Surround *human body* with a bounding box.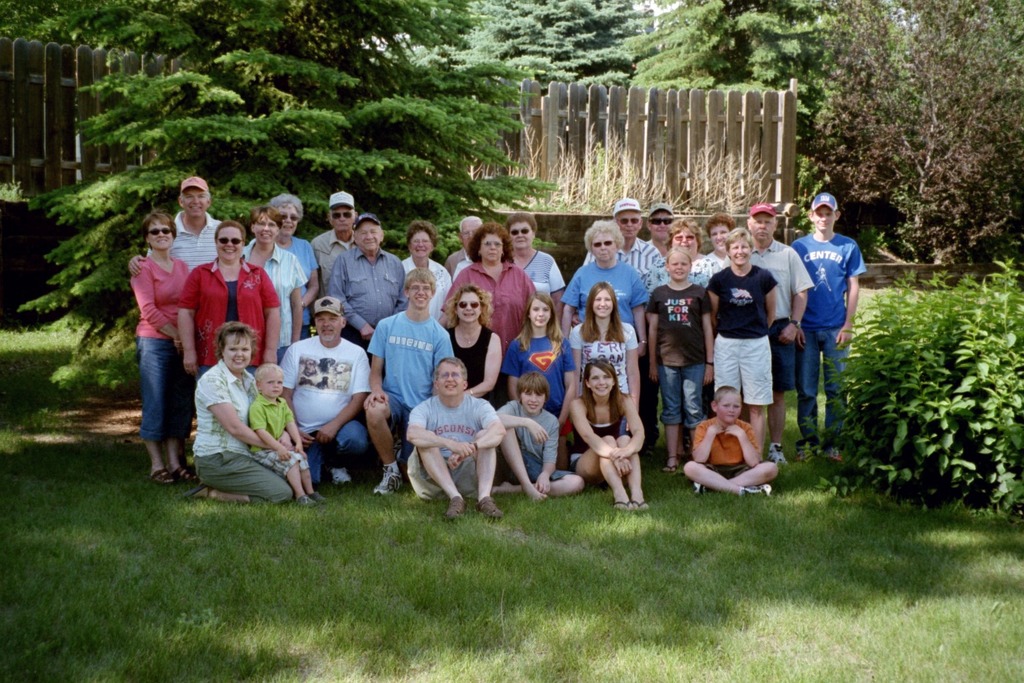
bbox(645, 249, 705, 472).
